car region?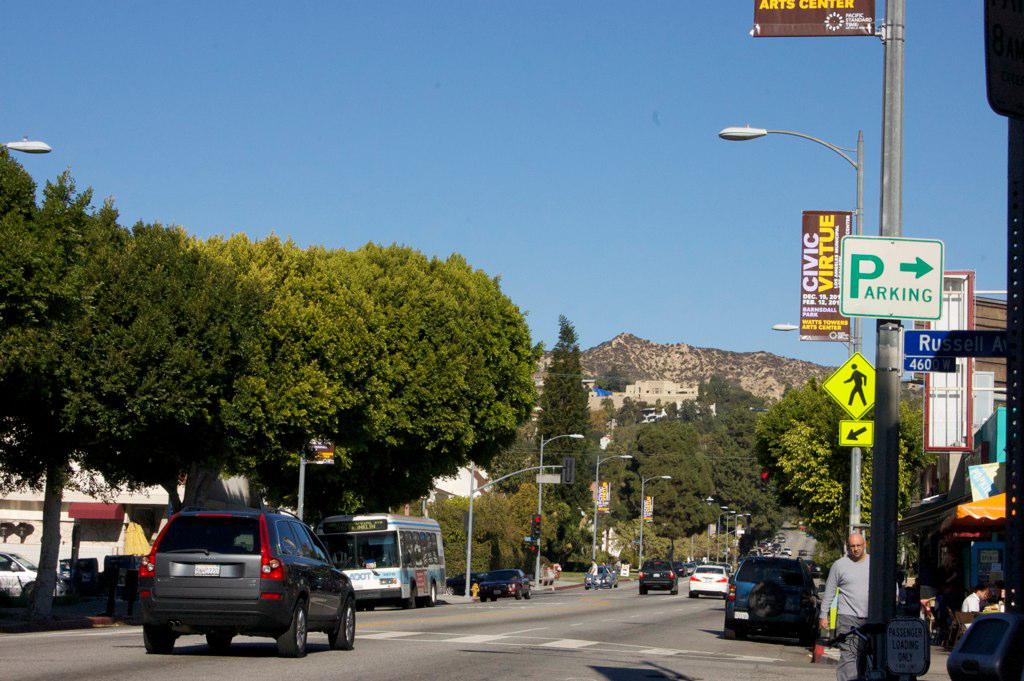
select_region(584, 565, 616, 590)
